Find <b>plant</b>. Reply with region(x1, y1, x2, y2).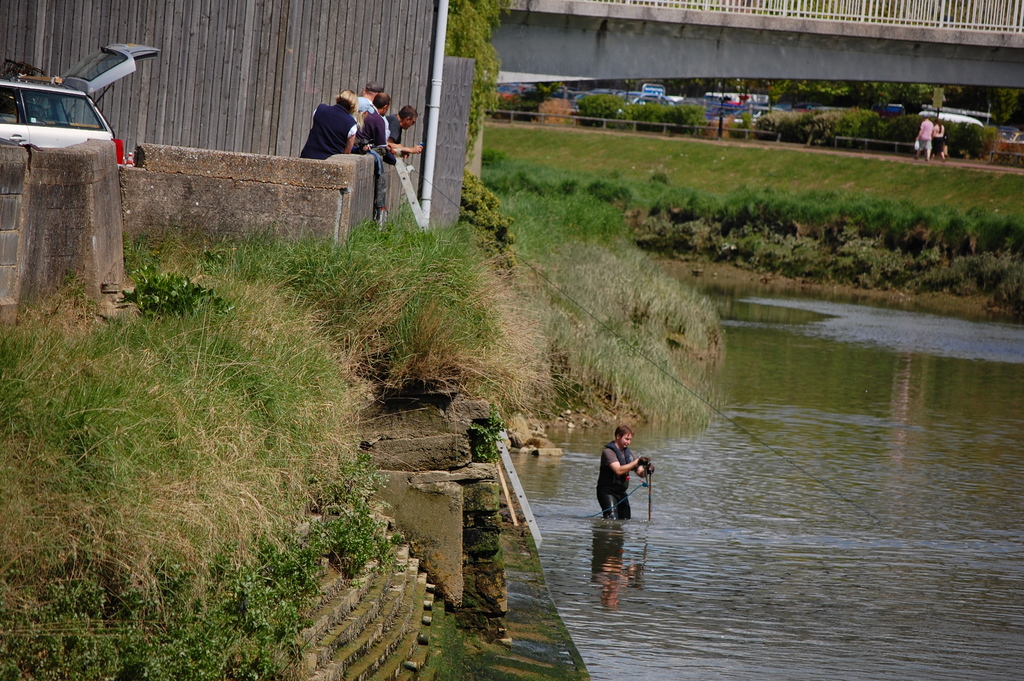
region(879, 106, 992, 167).
